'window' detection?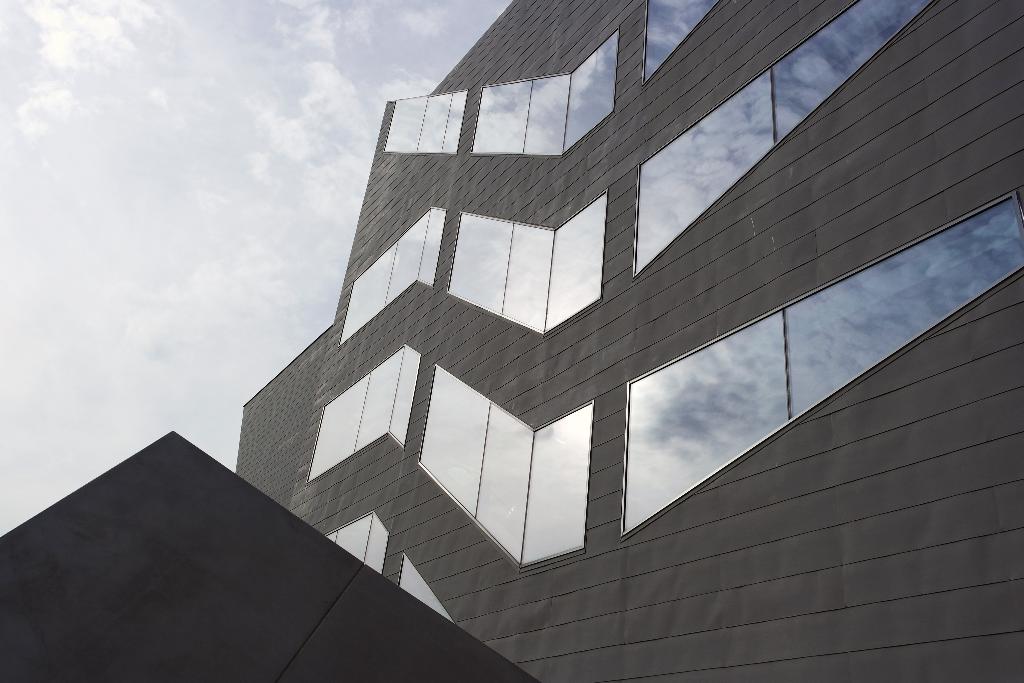
region(388, 28, 620, 156)
